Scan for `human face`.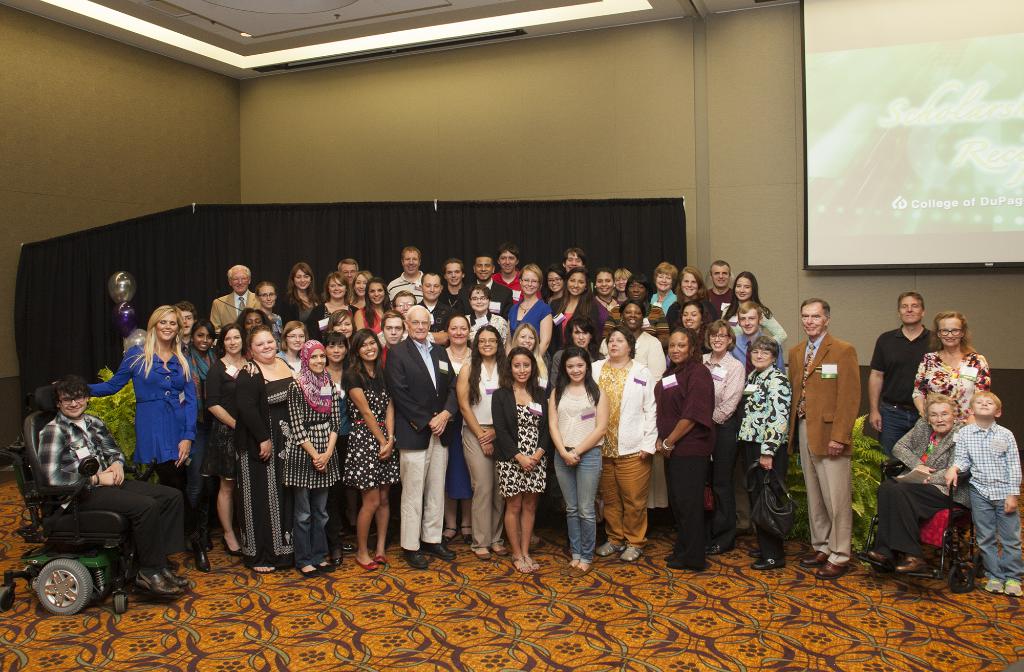
Scan result: [x1=359, y1=336, x2=378, y2=361].
